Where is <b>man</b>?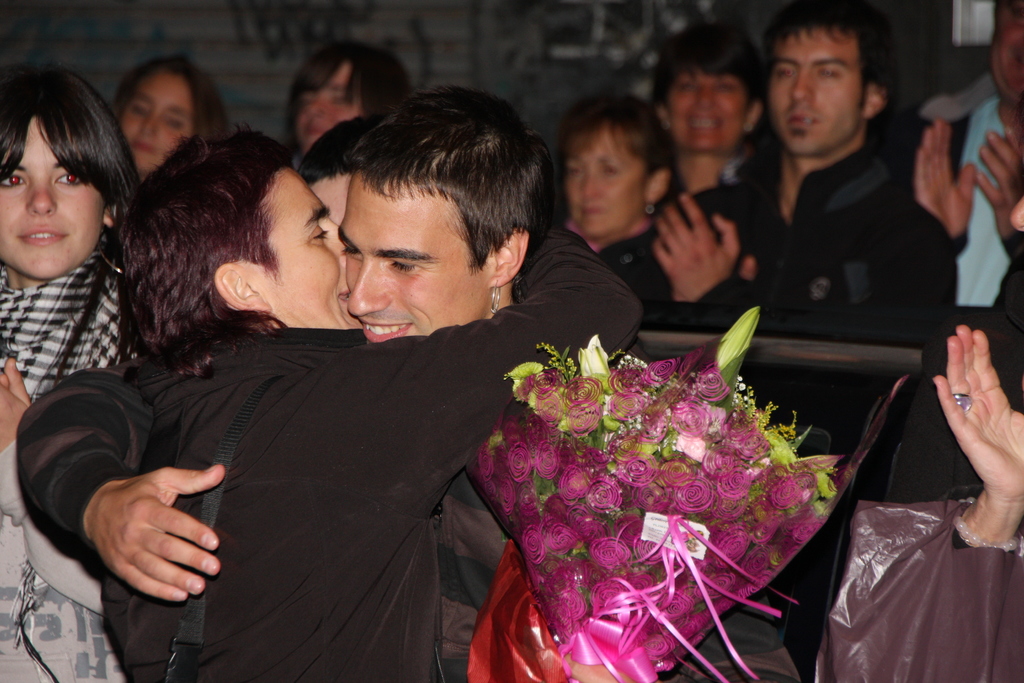
<box>640,0,961,682</box>.
